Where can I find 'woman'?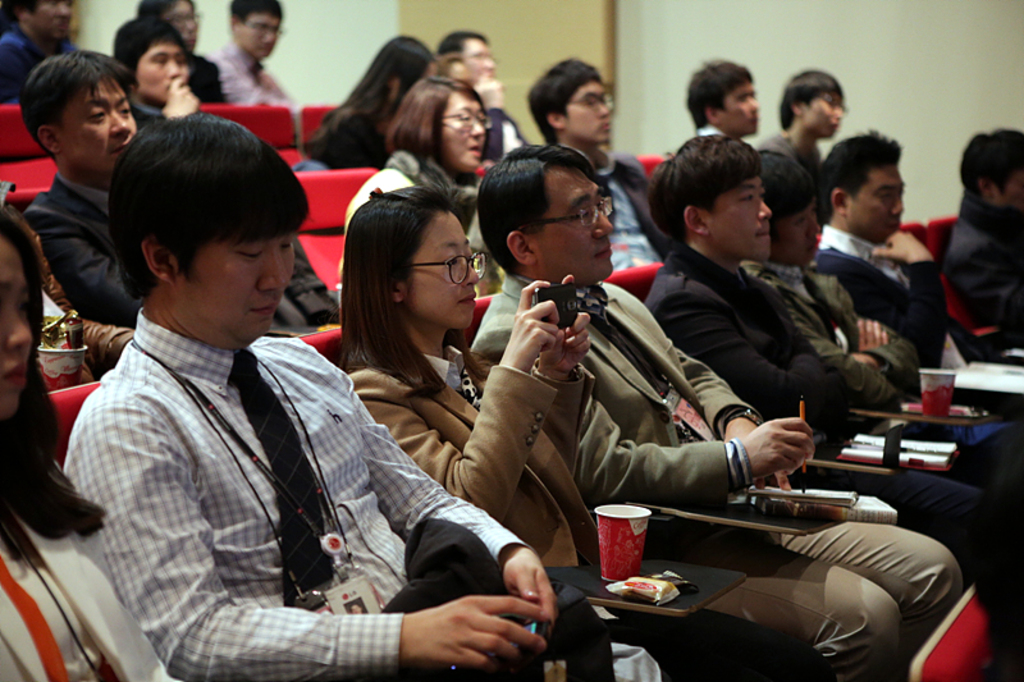
You can find it at (left=307, top=35, right=439, bottom=160).
